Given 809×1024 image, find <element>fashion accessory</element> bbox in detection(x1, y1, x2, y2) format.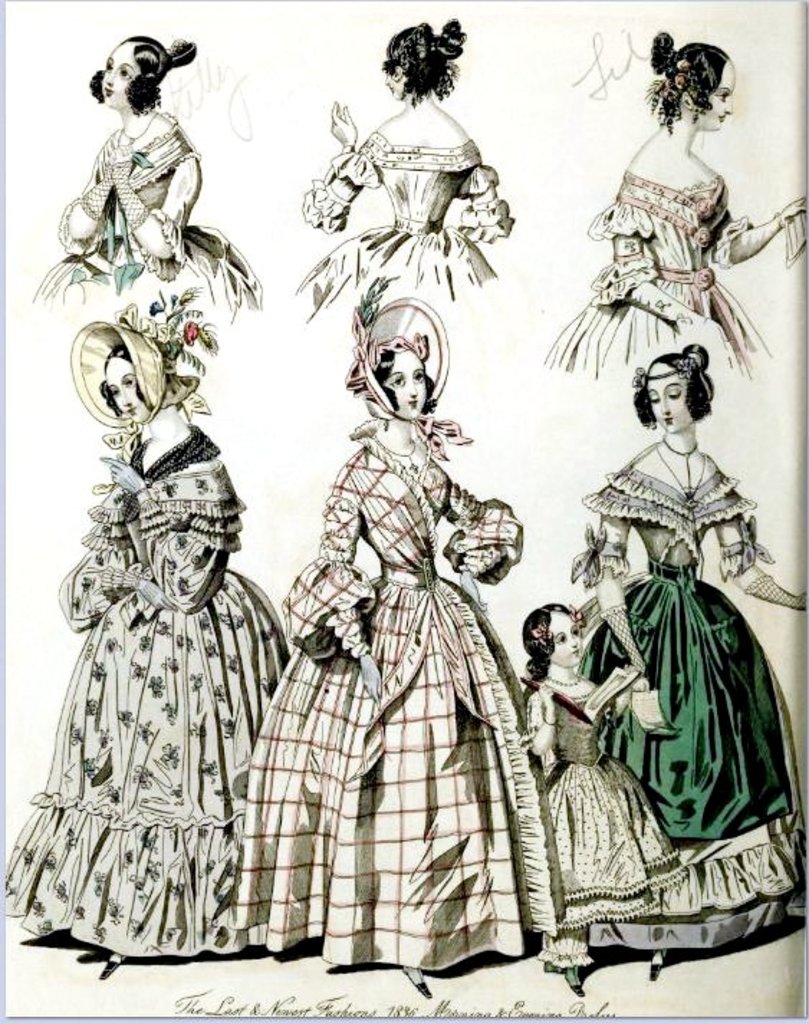
detection(405, 967, 433, 995).
